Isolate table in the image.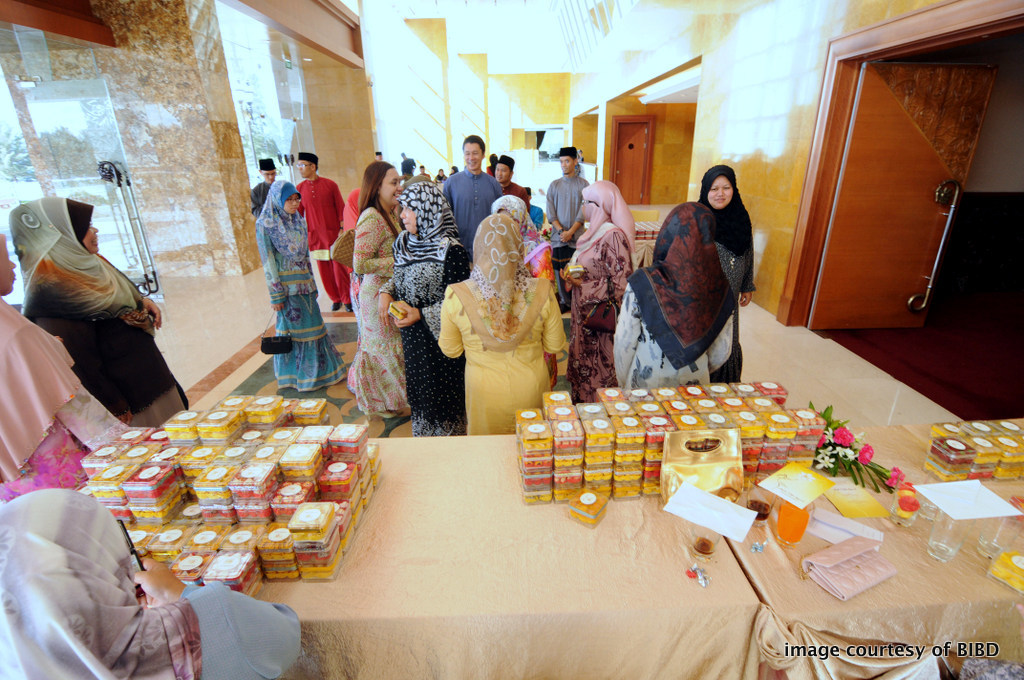
Isolated region: select_region(65, 435, 1023, 679).
